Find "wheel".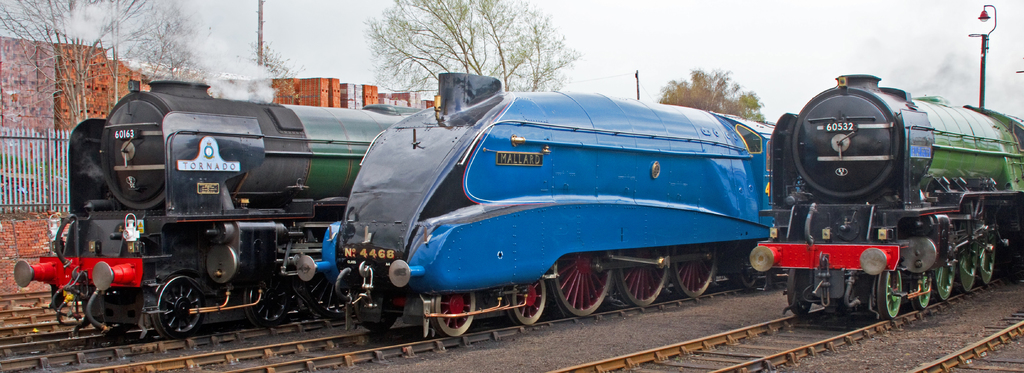
[914,270,936,309].
